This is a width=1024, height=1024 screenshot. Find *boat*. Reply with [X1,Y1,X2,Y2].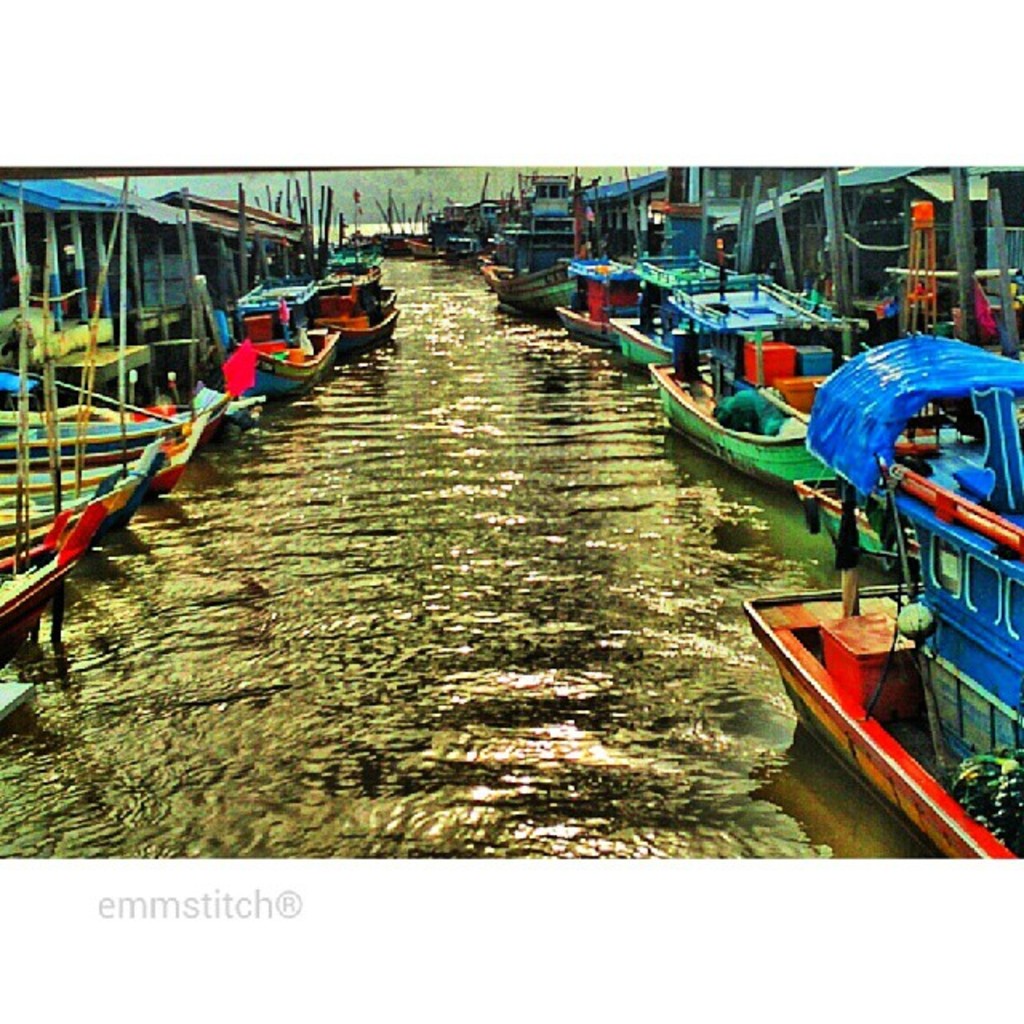
[408,246,443,256].
